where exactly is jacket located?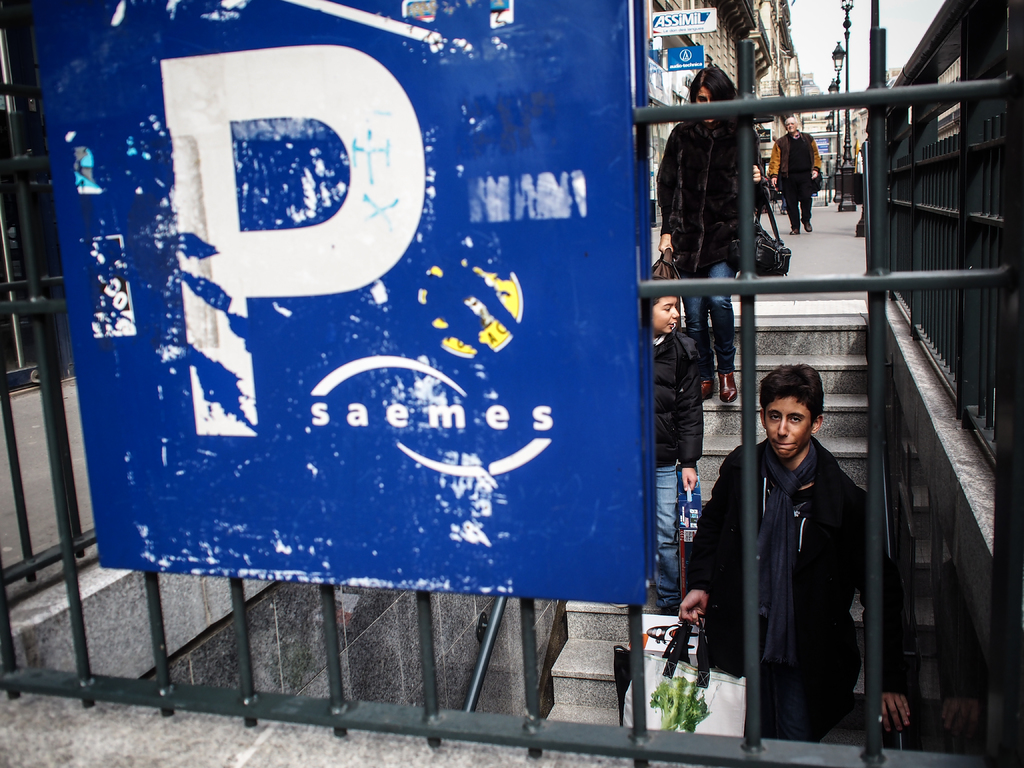
Its bounding box is [652,118,773,273].
